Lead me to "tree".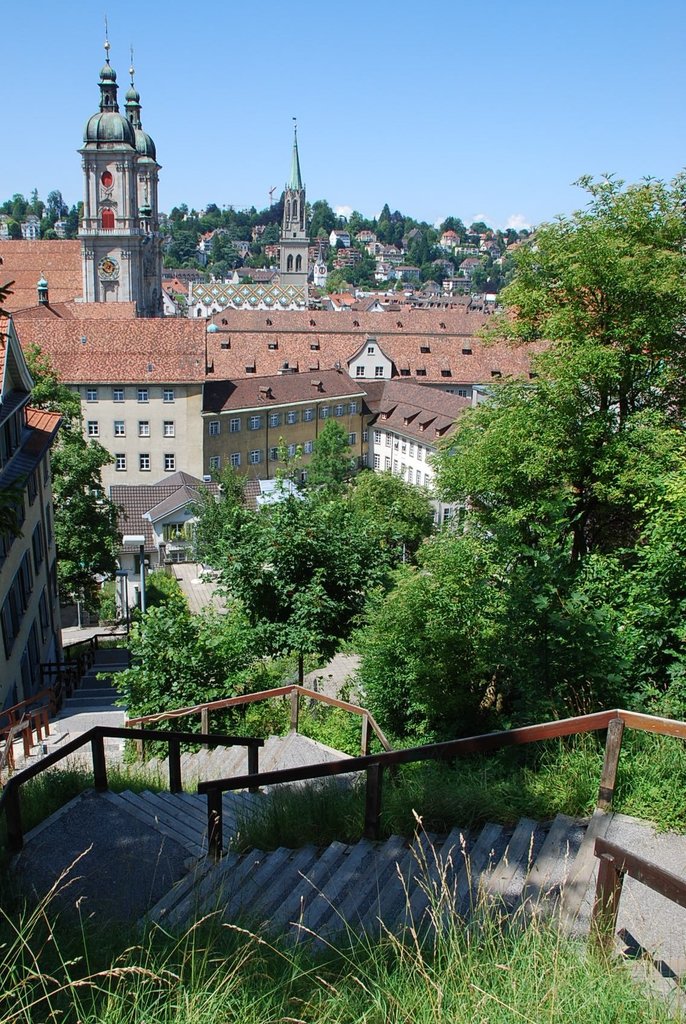
Lead to x1=25 y1=337 x2=81 y2=463.
